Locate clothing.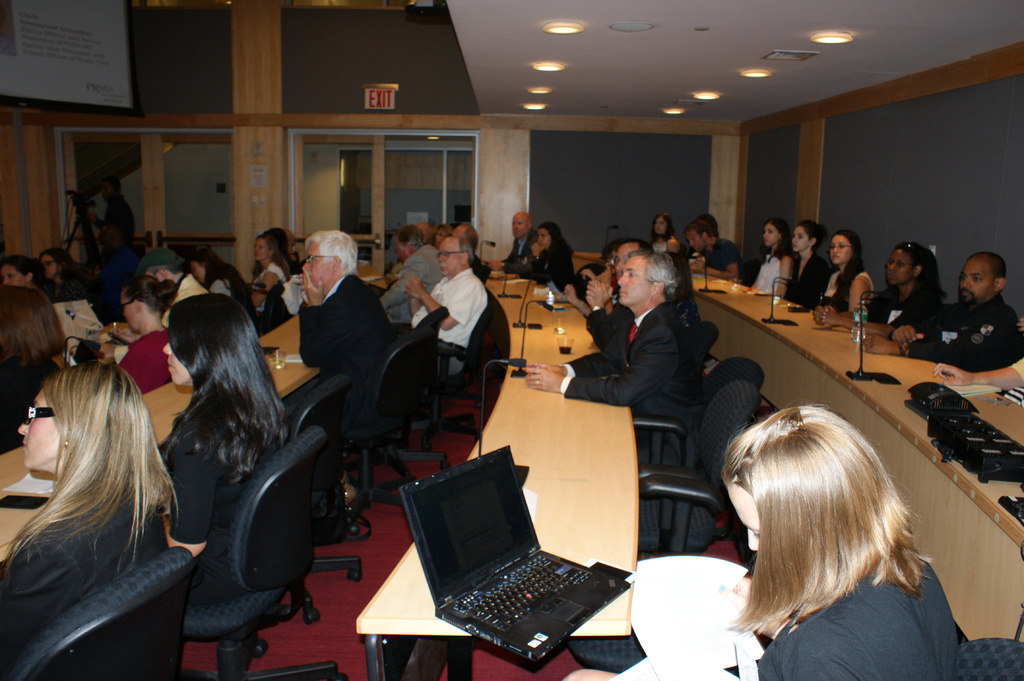
Bounding box: (x1=906, y1=294, x2=1020, y2=376).
